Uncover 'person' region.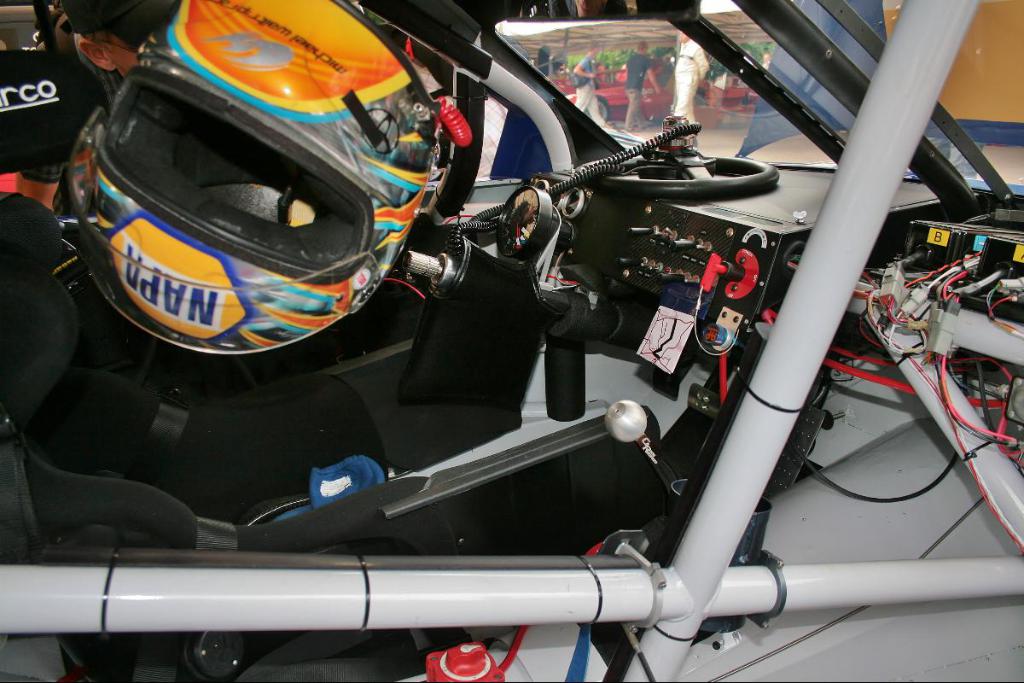
Uncovered: (left=620, top=40, right=663, bottom=133).
